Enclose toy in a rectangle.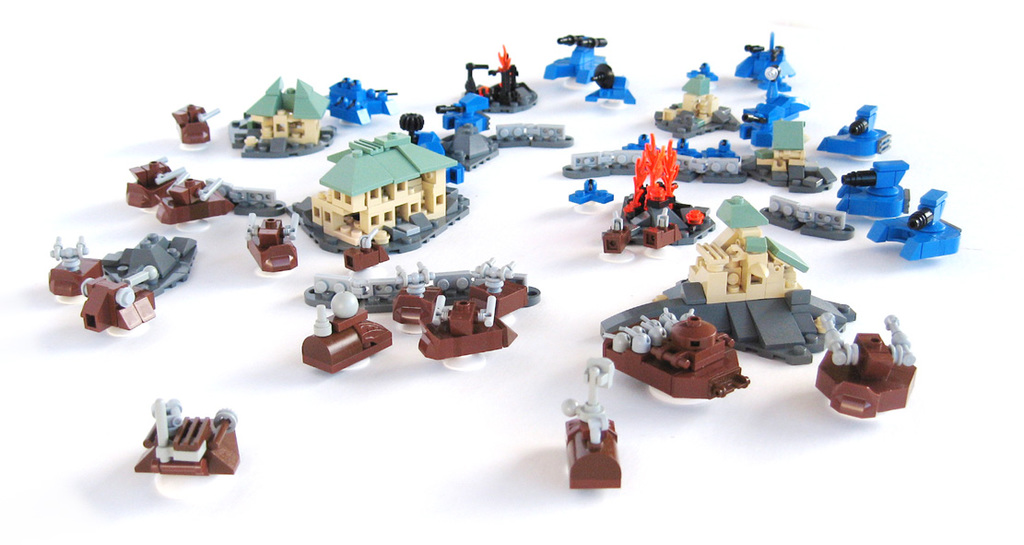
x1=484 y1=121 x2=572 y2=151.
